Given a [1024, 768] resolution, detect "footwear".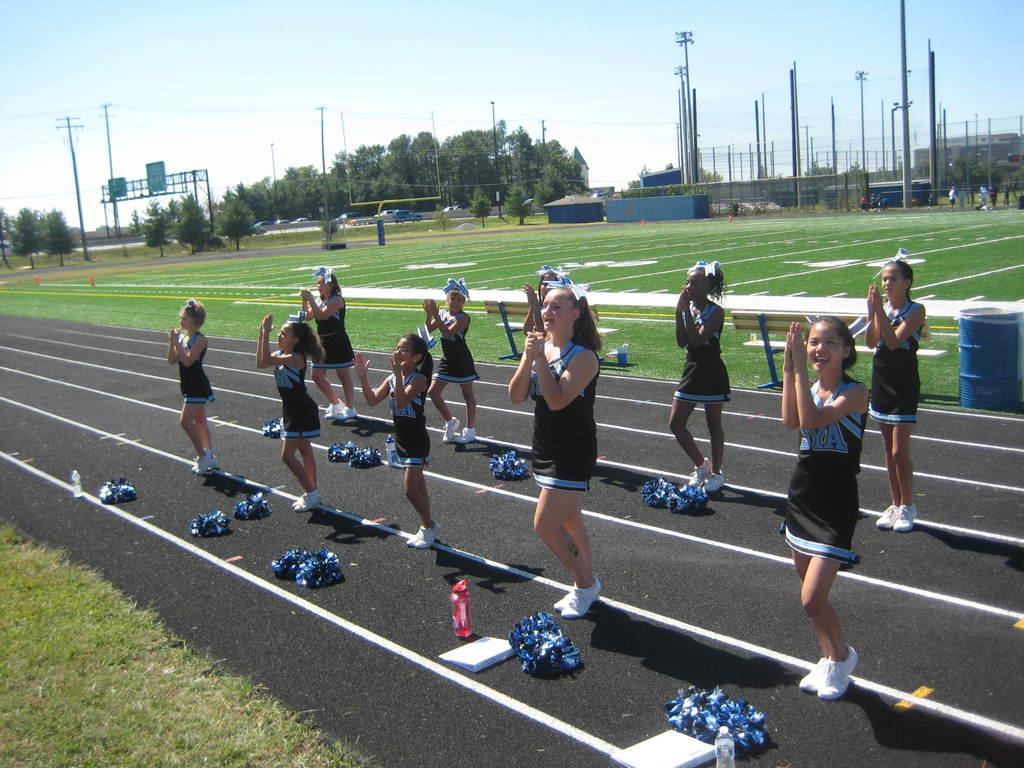
BBox(707, 471, 724, 492).
